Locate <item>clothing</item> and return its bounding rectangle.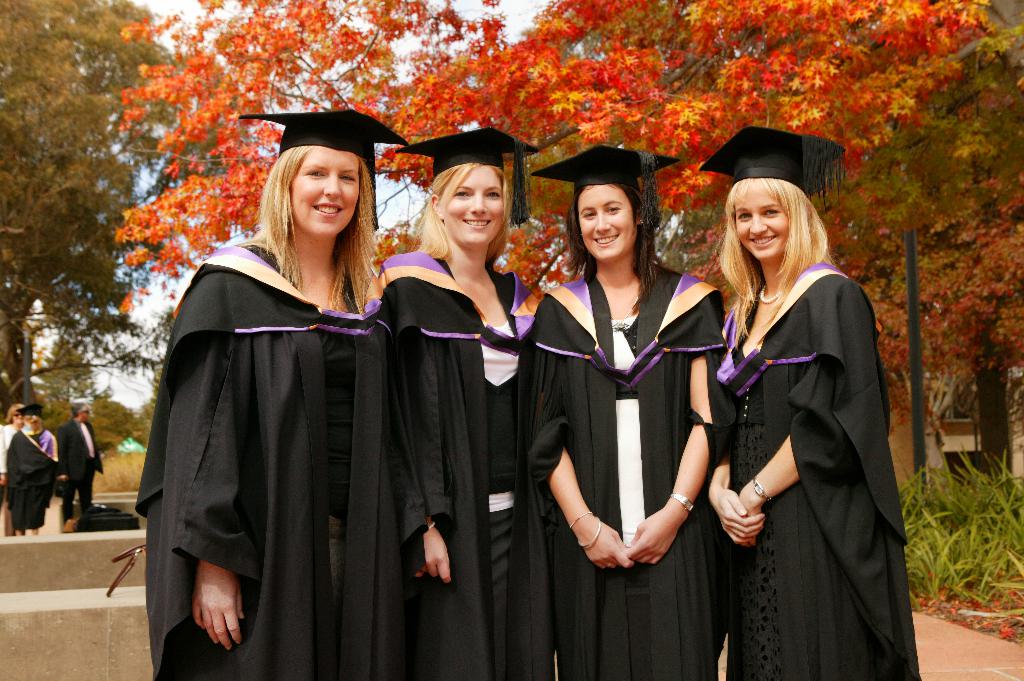
517,249,739,680.
